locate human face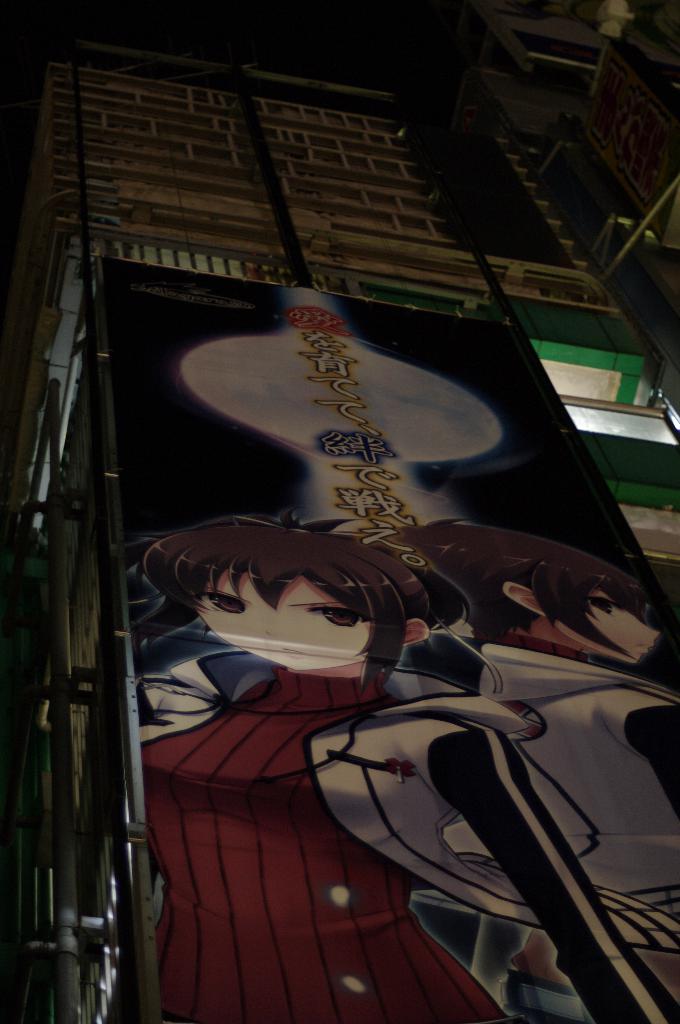
region(542, 580, 660, 660)
